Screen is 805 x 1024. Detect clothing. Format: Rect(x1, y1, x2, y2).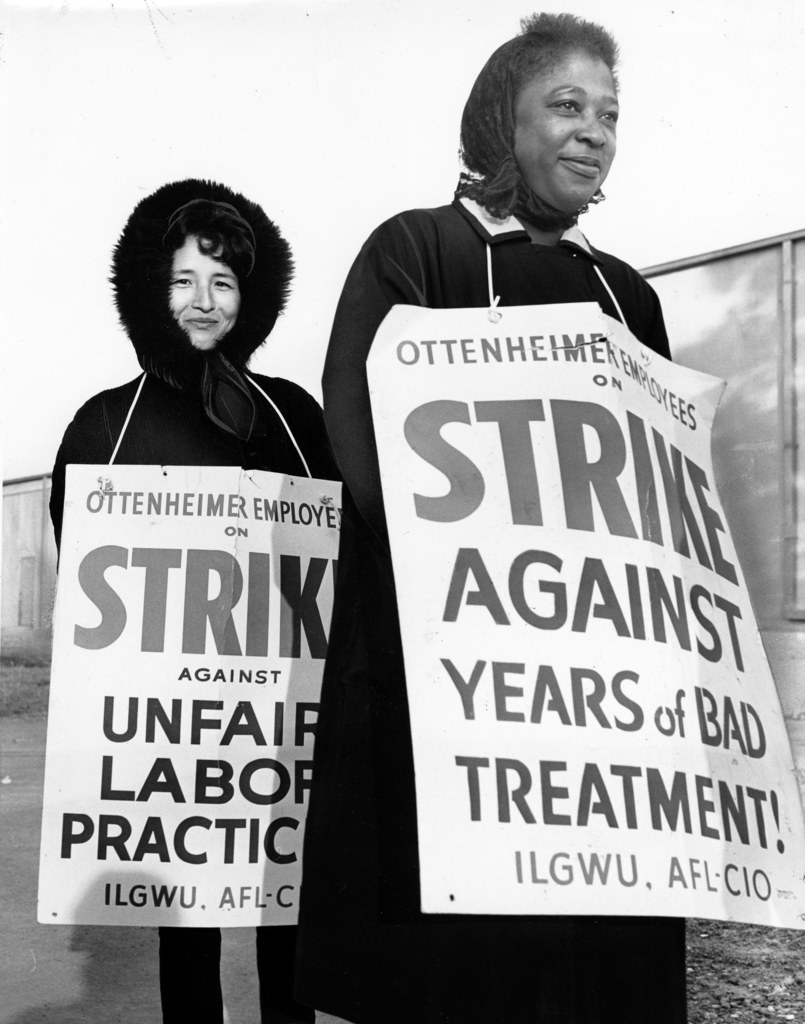
Rect(45, 180, 347, 1023).
